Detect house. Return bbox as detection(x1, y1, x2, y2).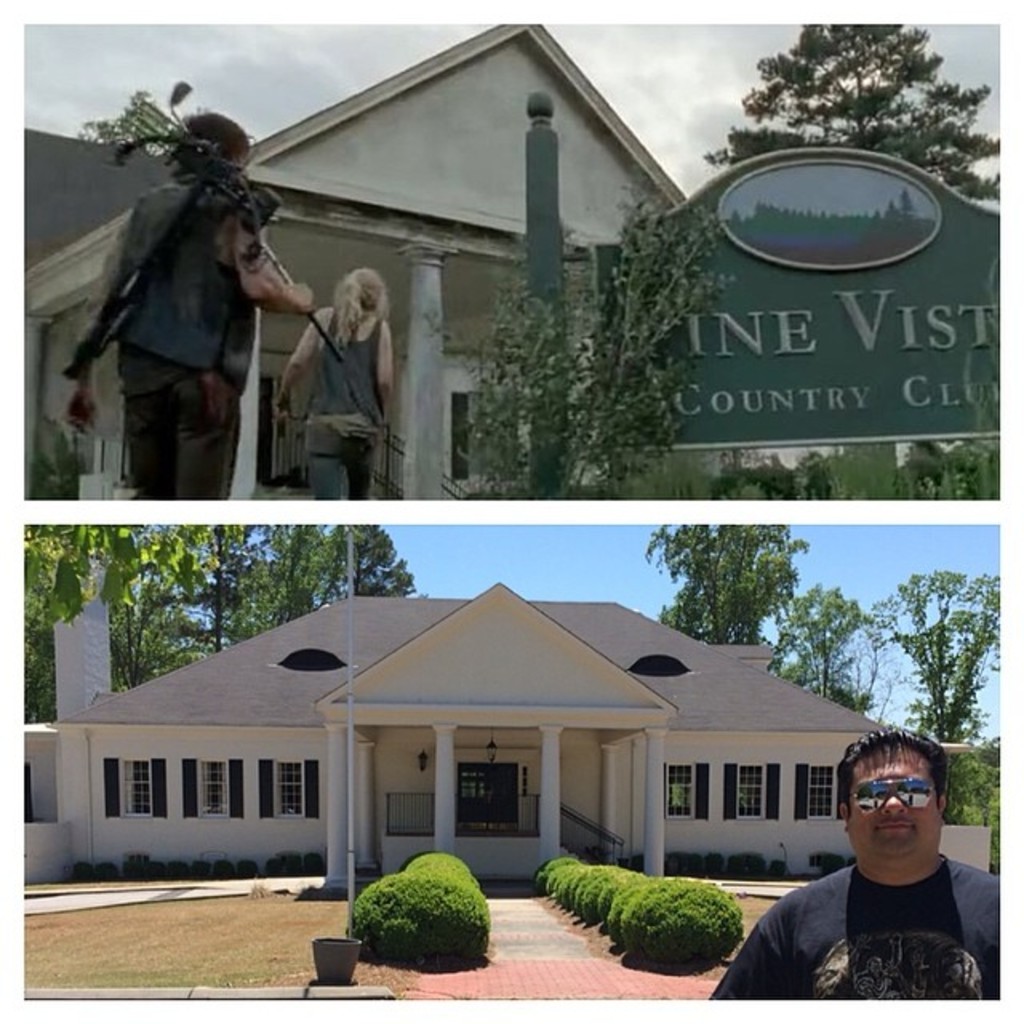
detection(64, 562, 922, 939).
